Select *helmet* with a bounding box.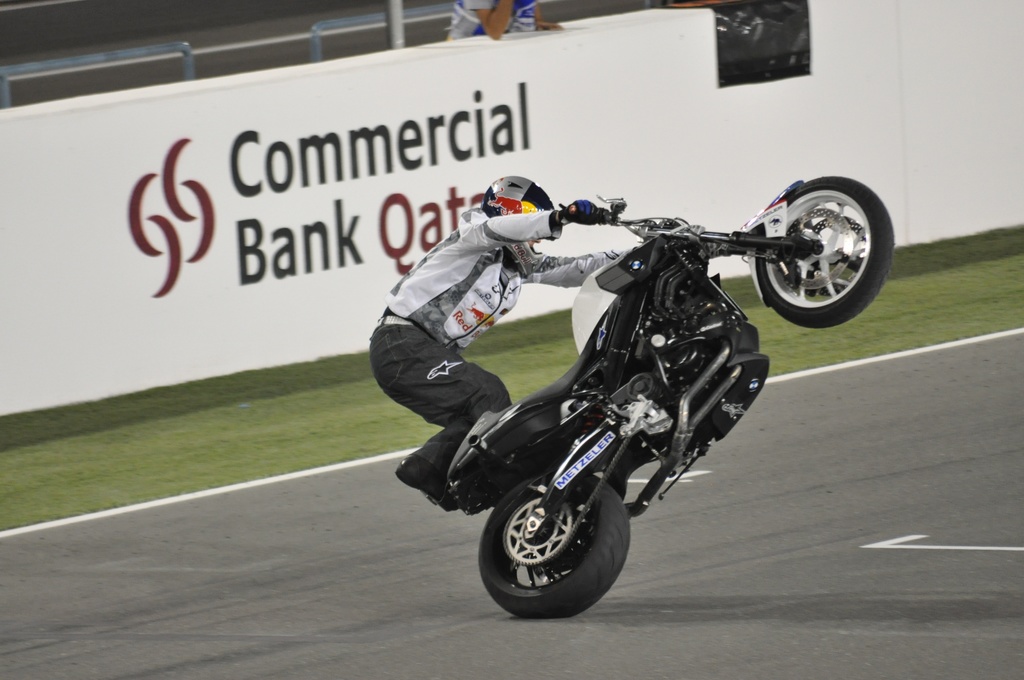
<region>488, 174, 572, 230</region>.
